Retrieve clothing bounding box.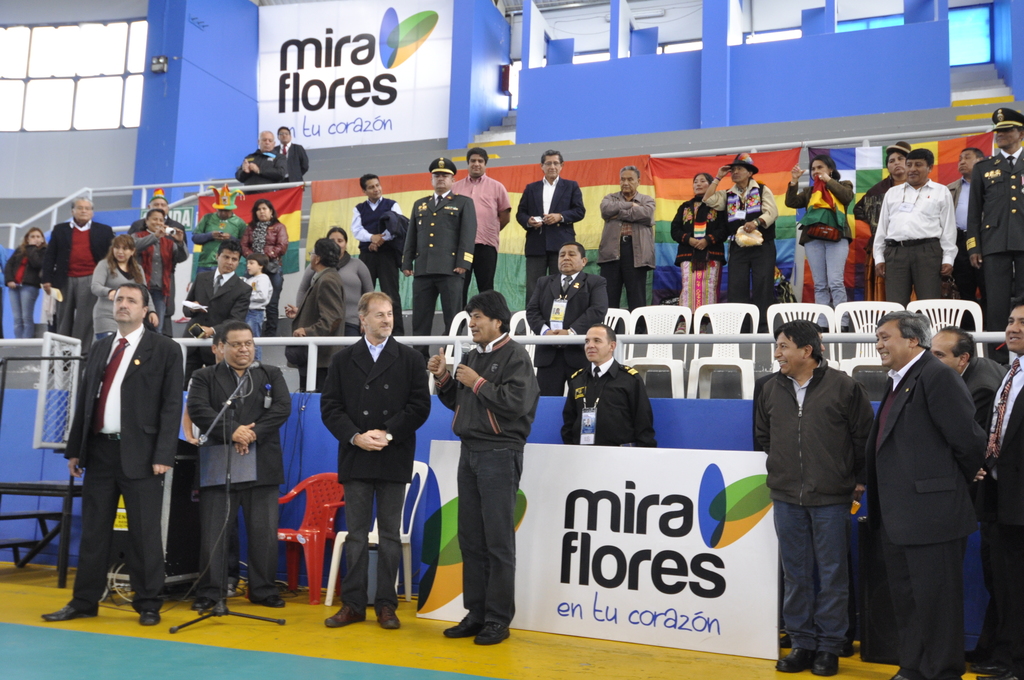
Bounding box: <bbox>667, 195, 726, 330</bbox>.
